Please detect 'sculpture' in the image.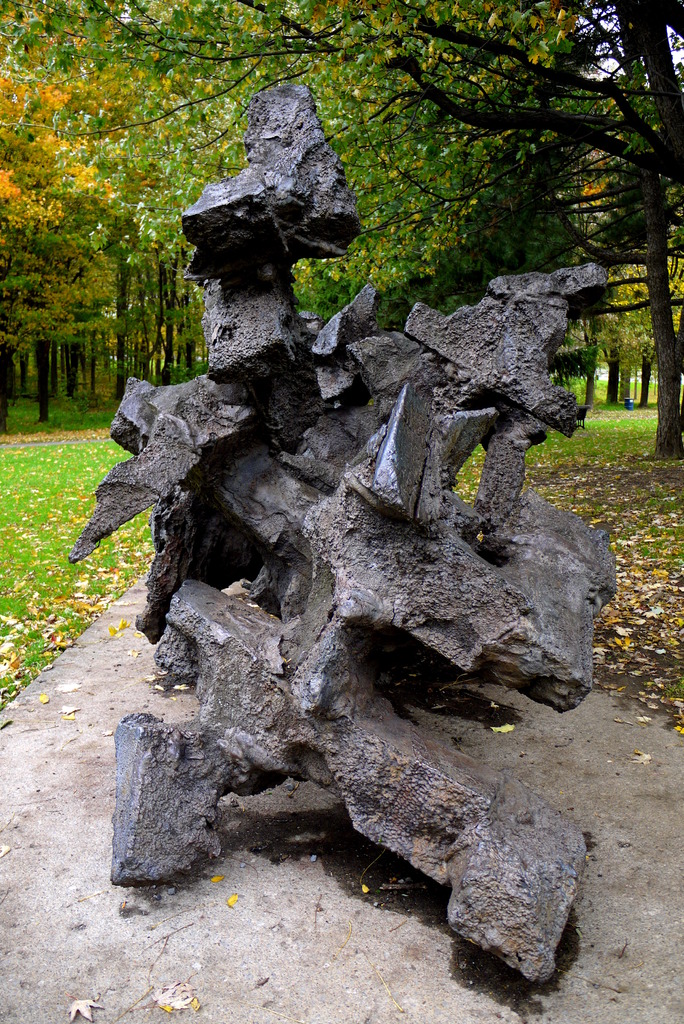
BBox(65, 85, 610, 975).
